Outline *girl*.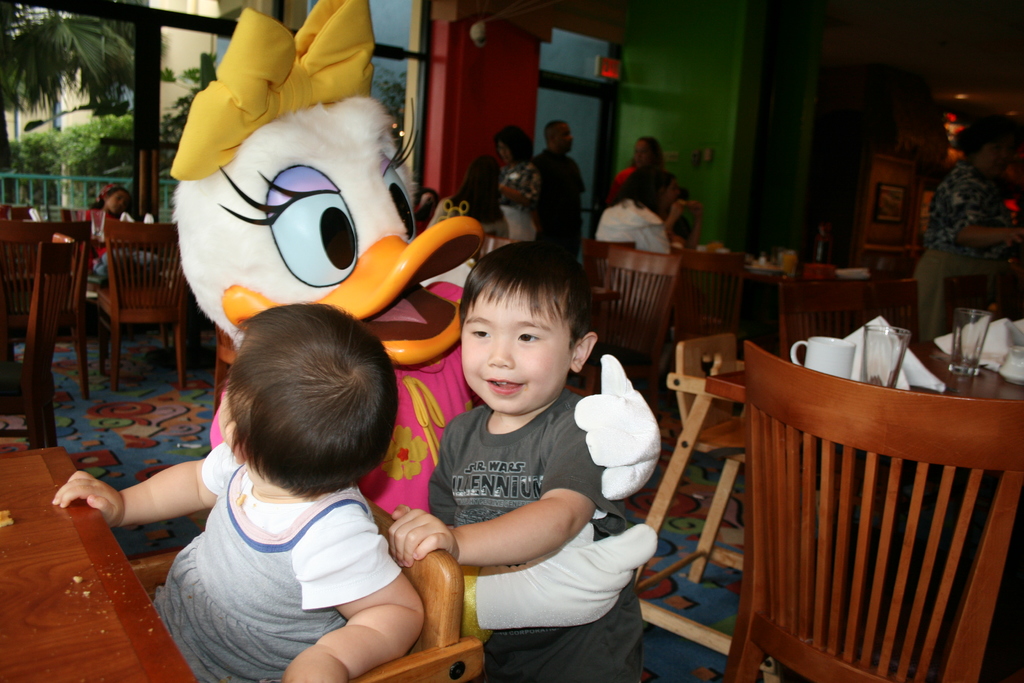
Outline: (51,299,424,682).
